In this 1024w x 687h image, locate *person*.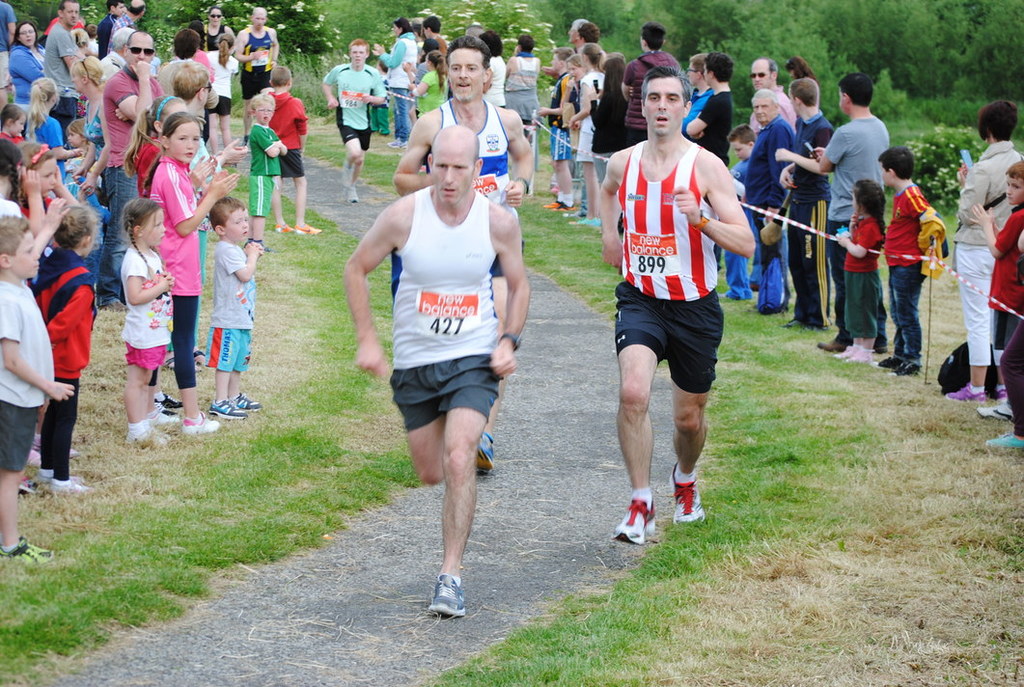
Bounding box: [left=548, top=8, right=605, bottom=221].
